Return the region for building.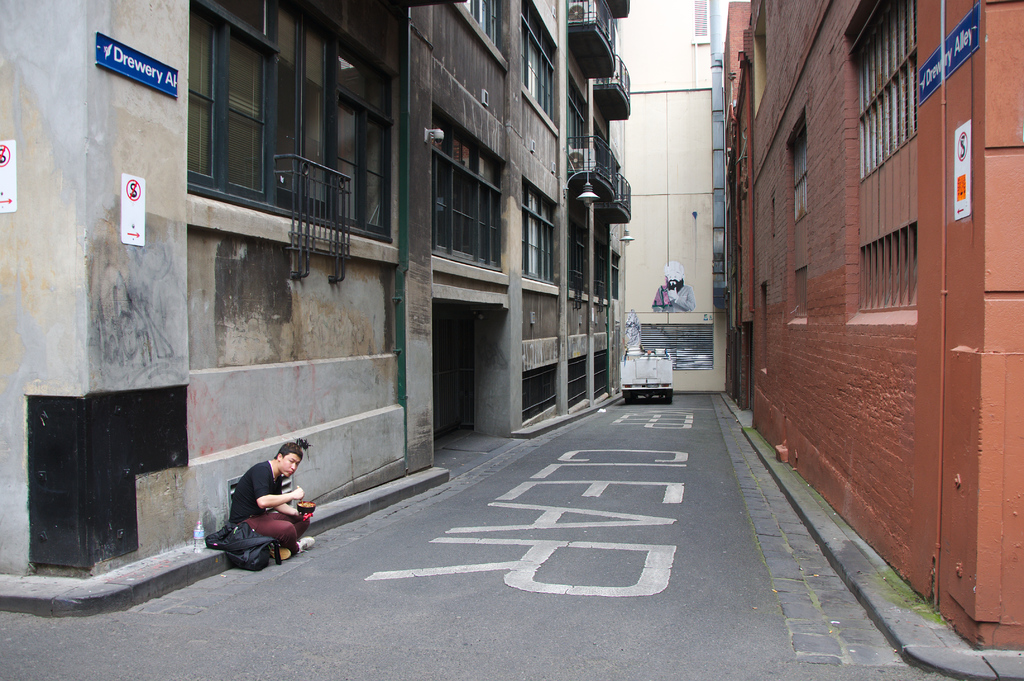
[left=404, top=0, right=634, bottom=476].
